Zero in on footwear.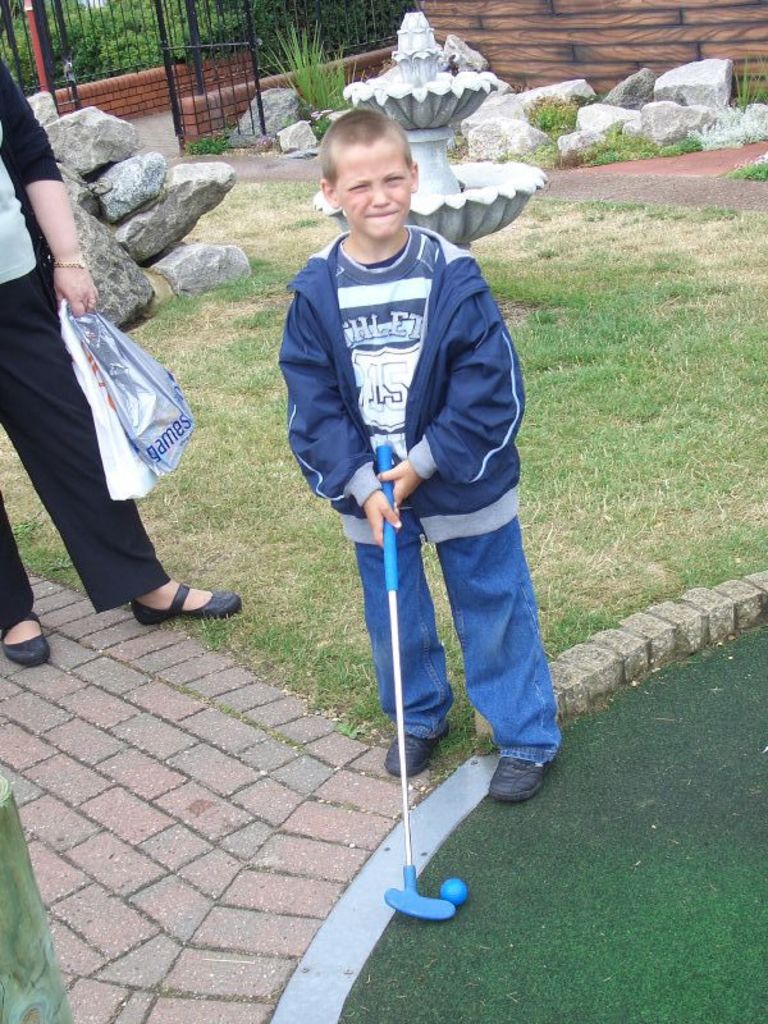
Zeroed in: [x1=132, y1=576, x2=244, y2=630].
